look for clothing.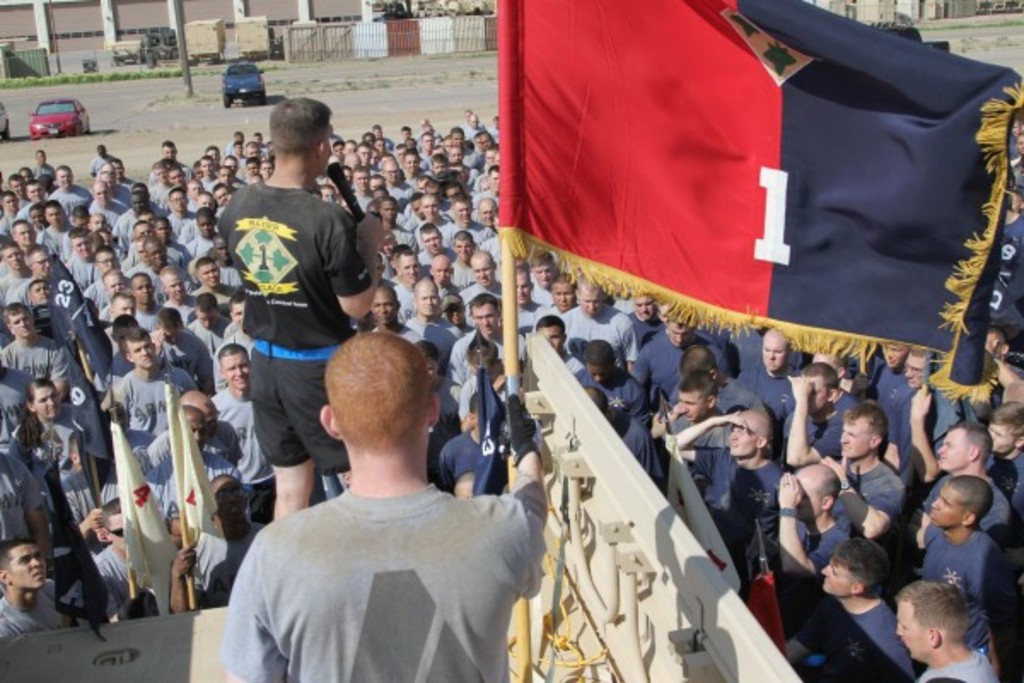
Found: crop(208, 461, 550, 681).
